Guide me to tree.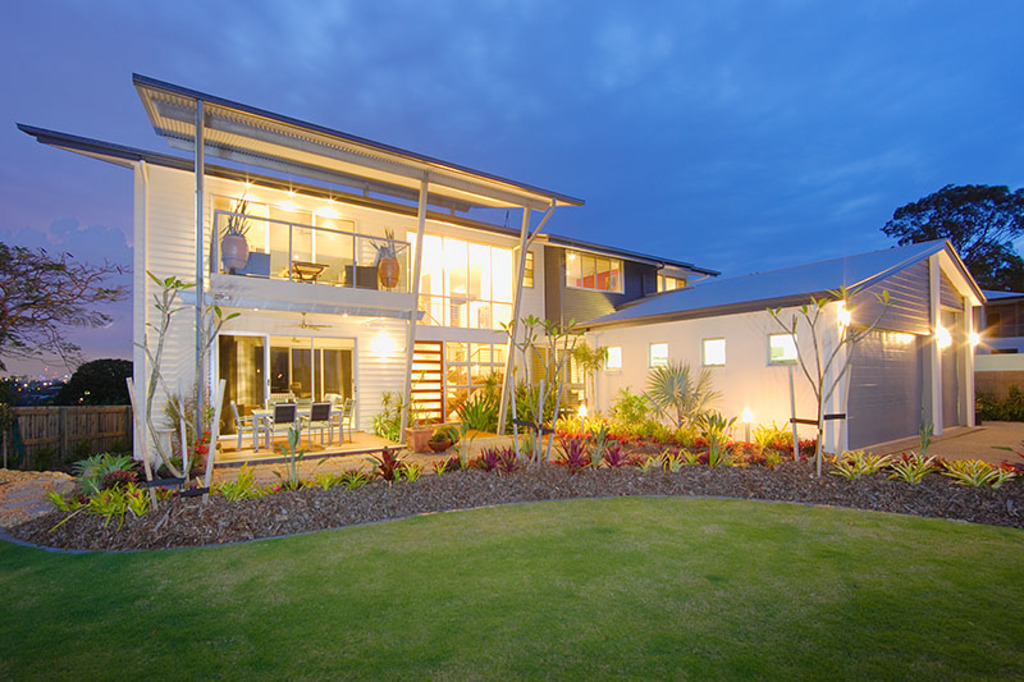
Guidance: box=[0, 353, 125, 403].
